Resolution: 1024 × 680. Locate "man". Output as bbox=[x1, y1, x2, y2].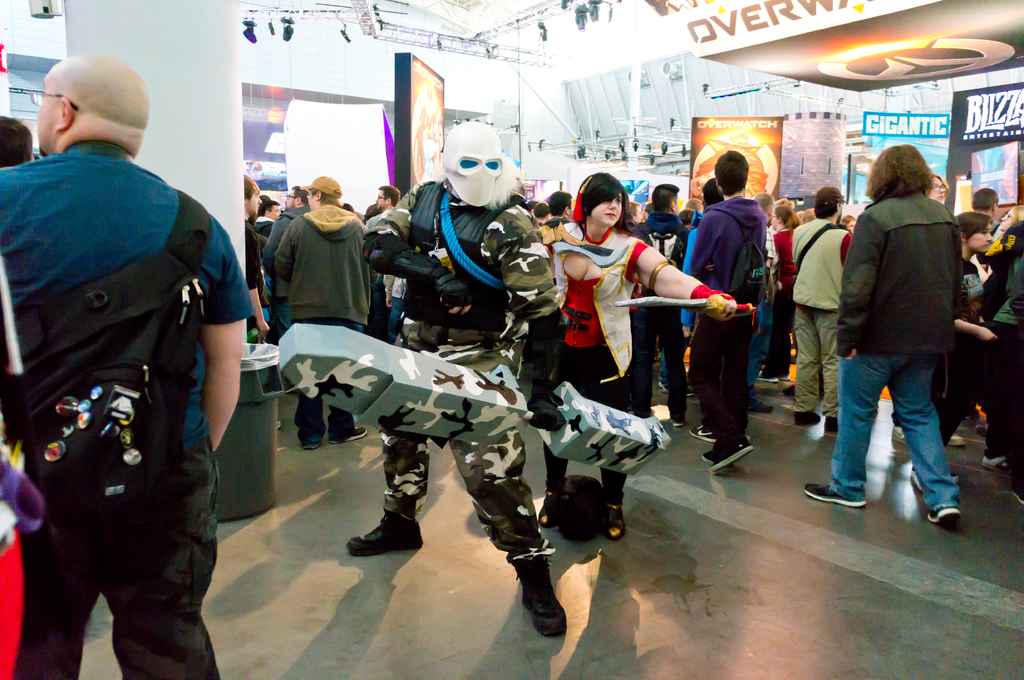
bbox=[796, 207, 819, 224].
